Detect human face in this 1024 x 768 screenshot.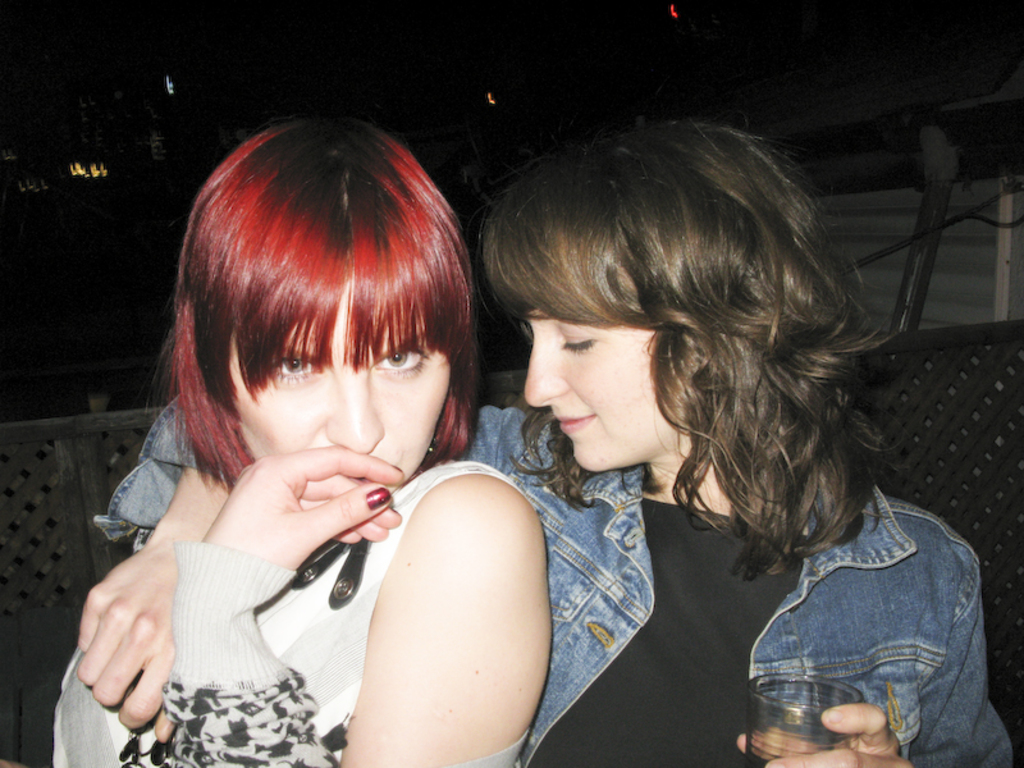
Detection: bbox(502, 302, 684, 479).
